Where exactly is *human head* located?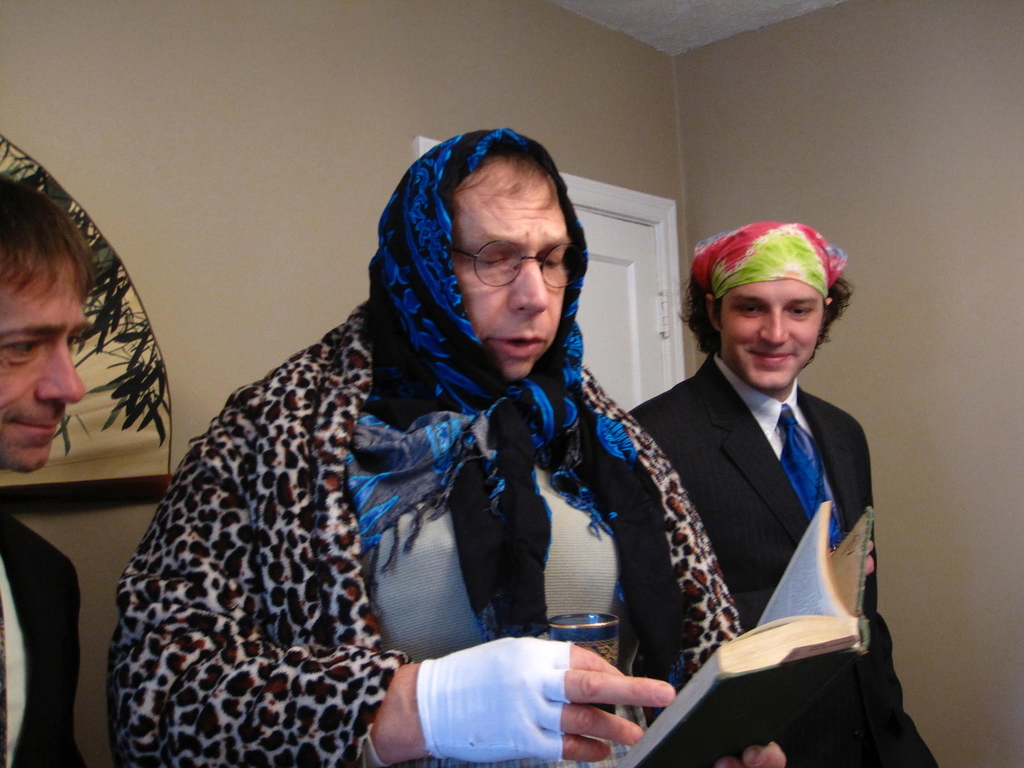
Its bounding box is [x1=414, y1=139, x2=593, y2=340].
